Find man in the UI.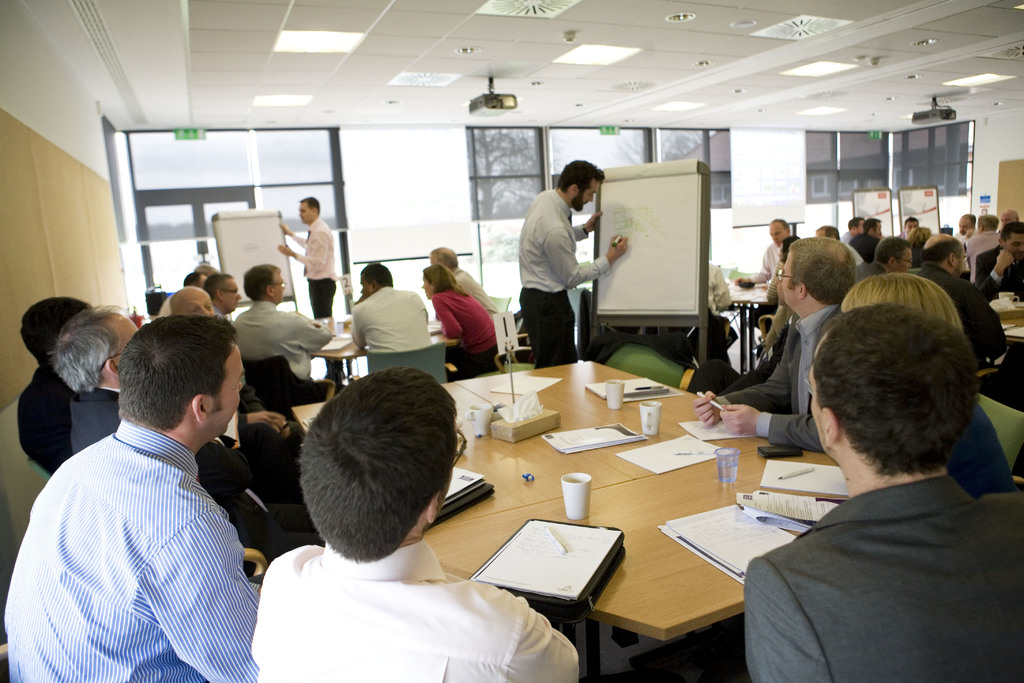
UI element at select_region(249, 370, 577, 682).
